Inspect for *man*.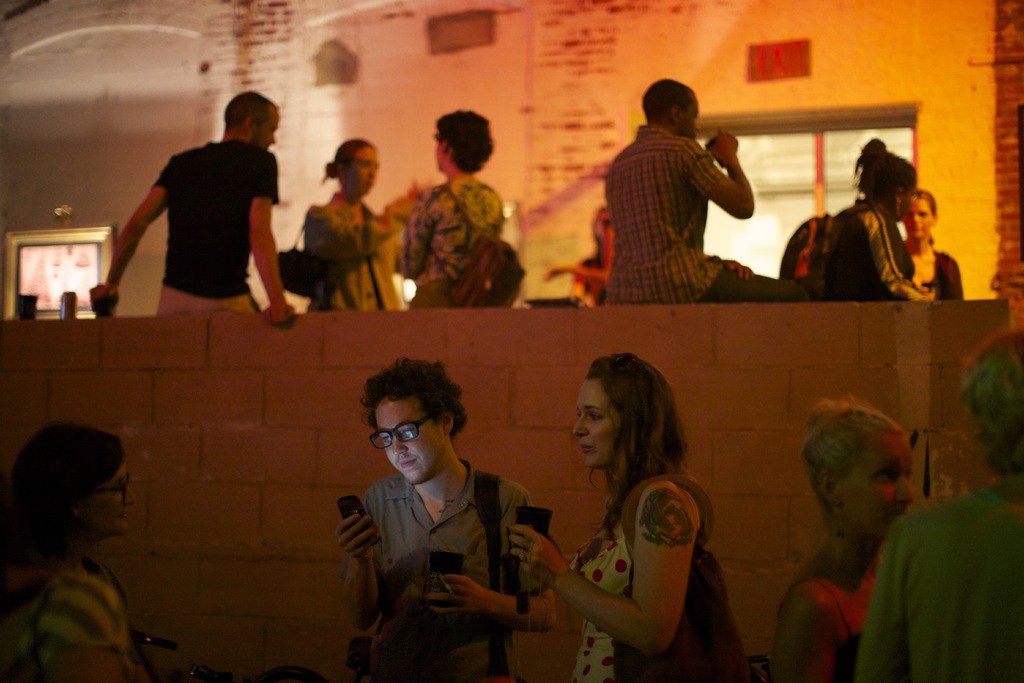
Inspection: {"x1": 108, "y1": 93, "x2": 296, "y2": 331}.
